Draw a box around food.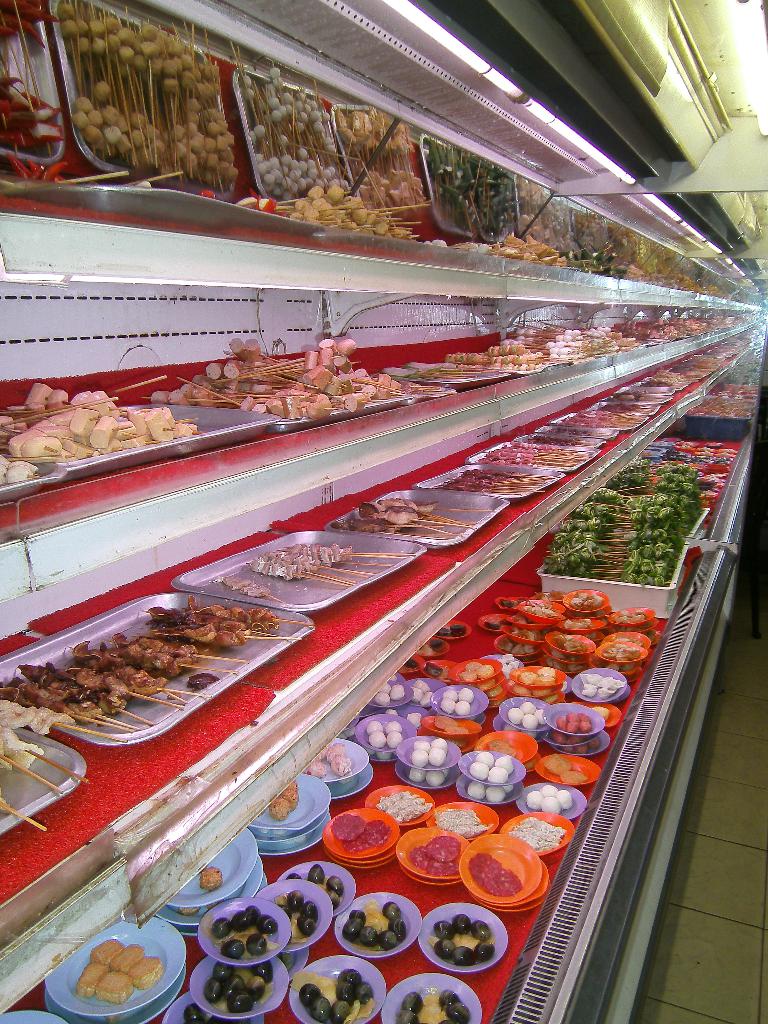
255 826 287 838.
